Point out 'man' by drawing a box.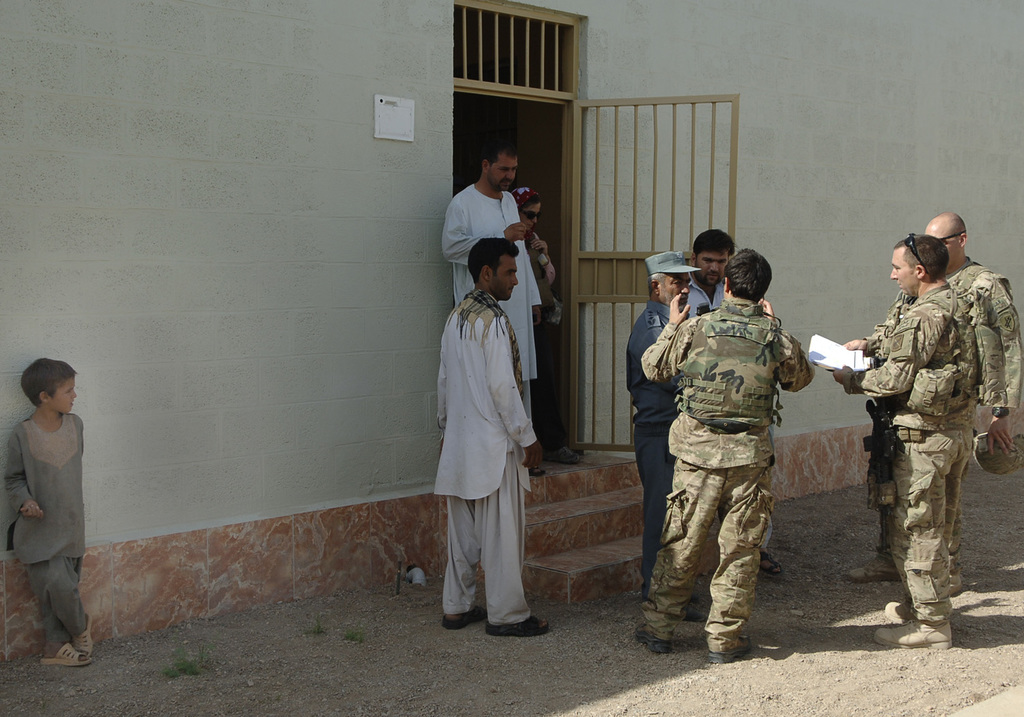
442/141/544/475.
